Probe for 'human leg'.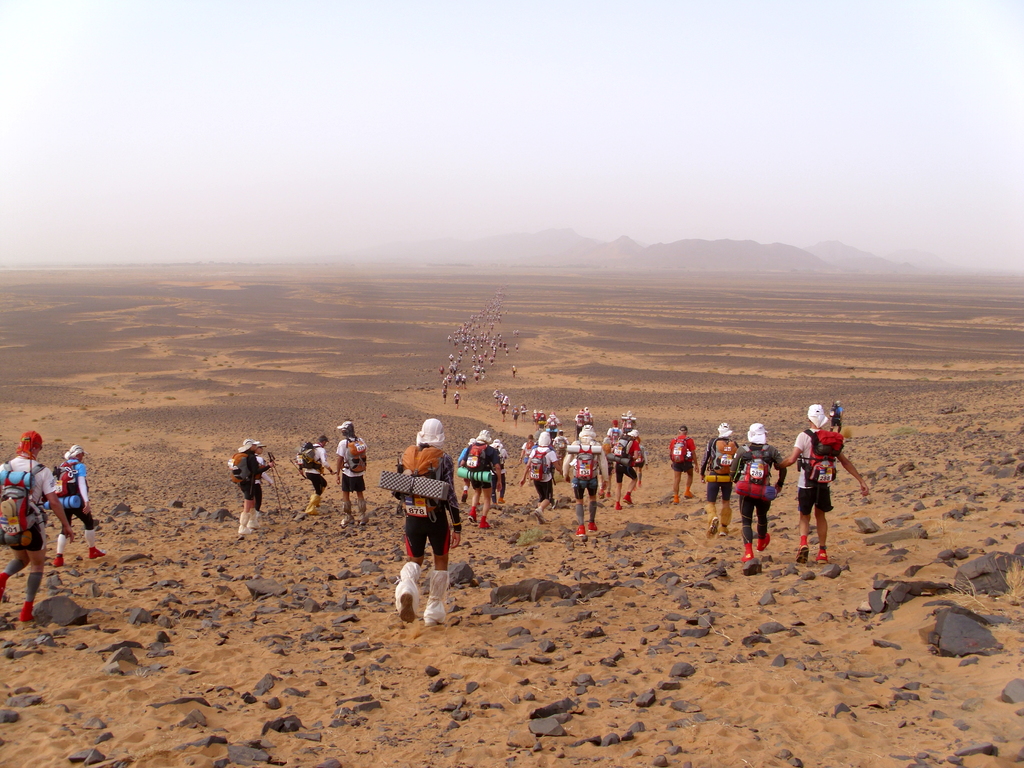
Probe result: select_region(531, 476, 552, 523).
